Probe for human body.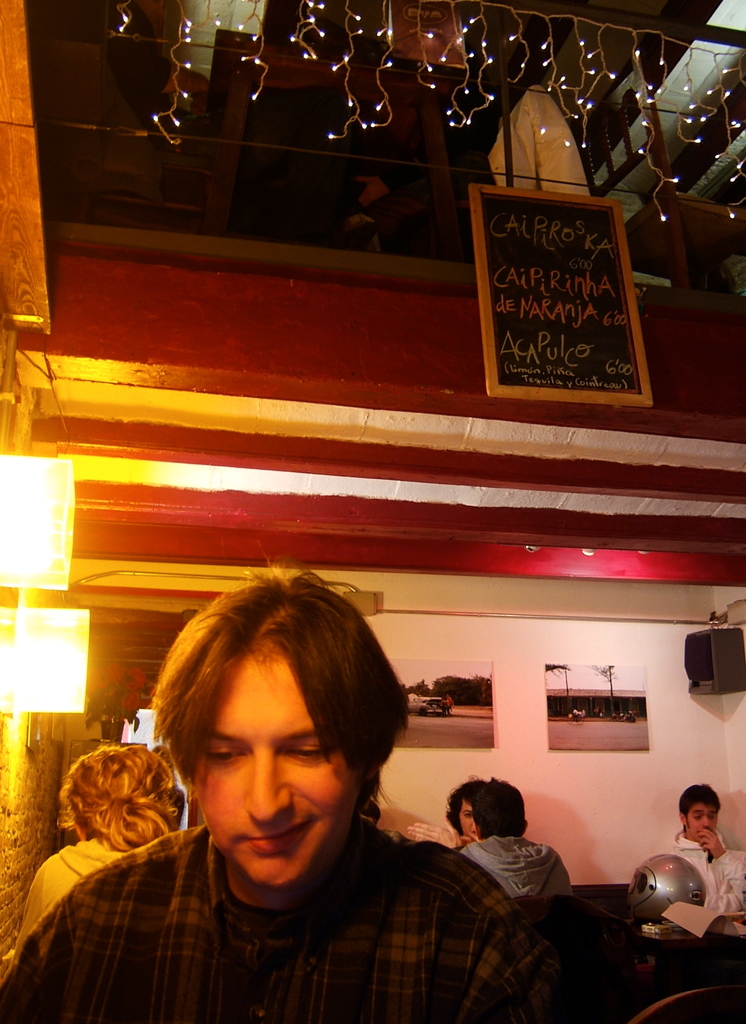
Probe result: select_region(6, 745, 183, 975).
